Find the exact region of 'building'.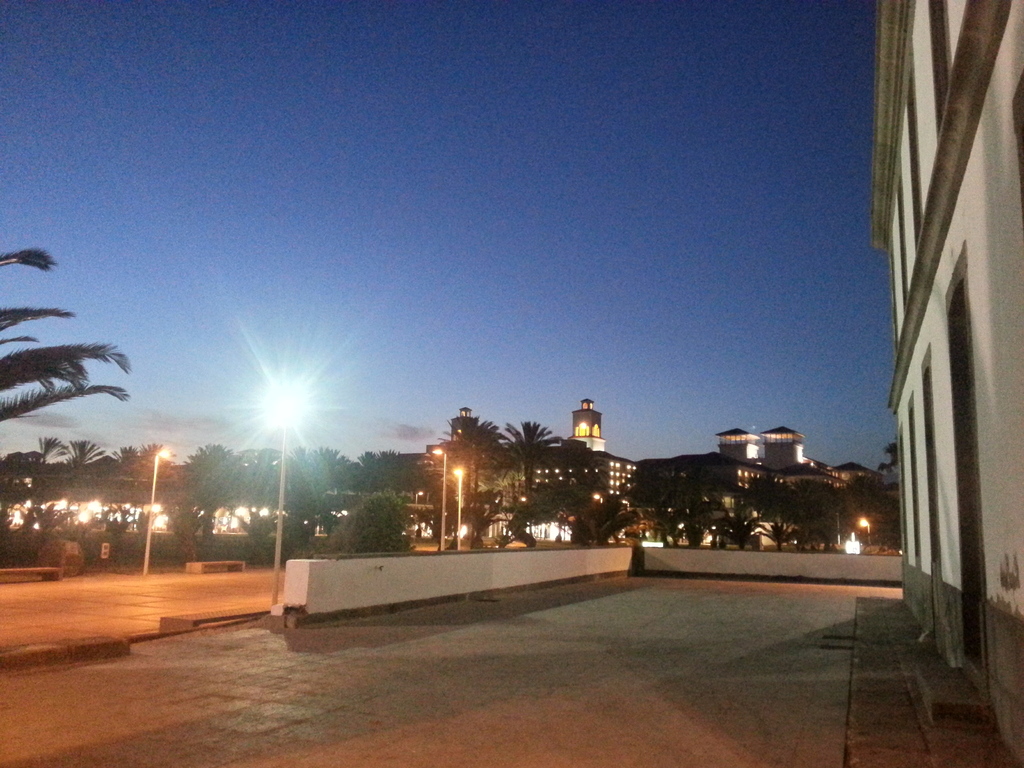
Exact region: crop(874, 0, 1023, 762).
